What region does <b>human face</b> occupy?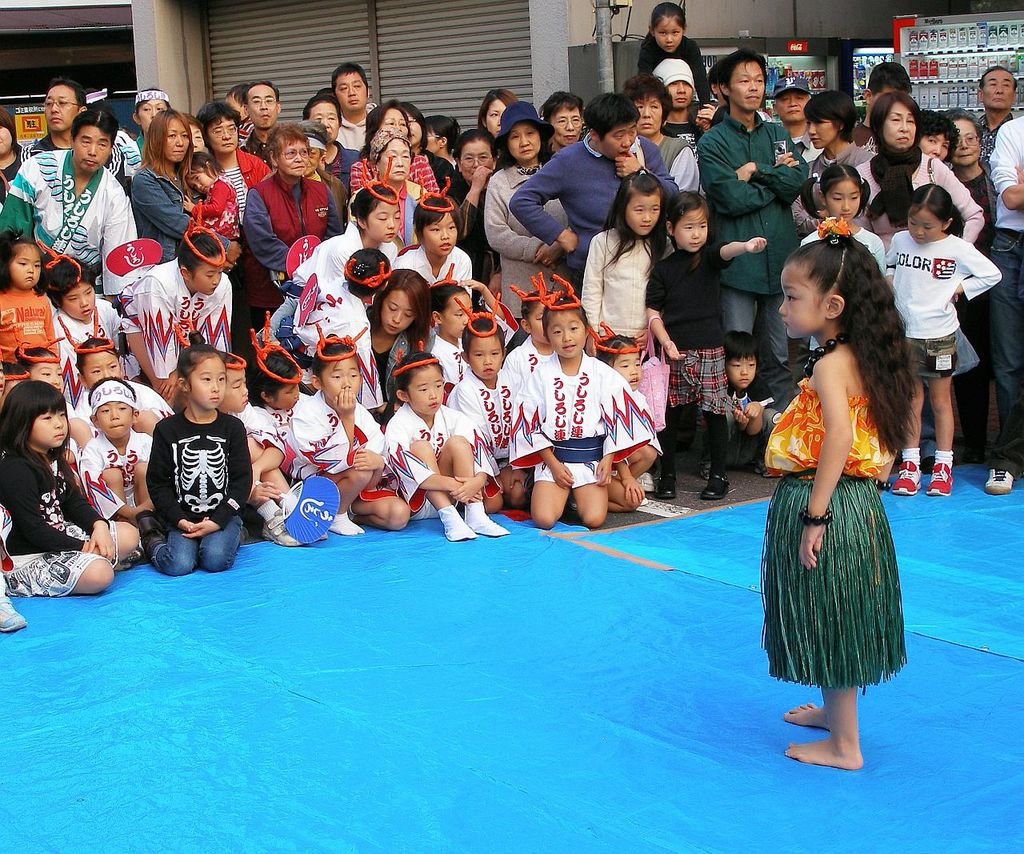
<bbox>462, 326, 502, 377</bbox>.
